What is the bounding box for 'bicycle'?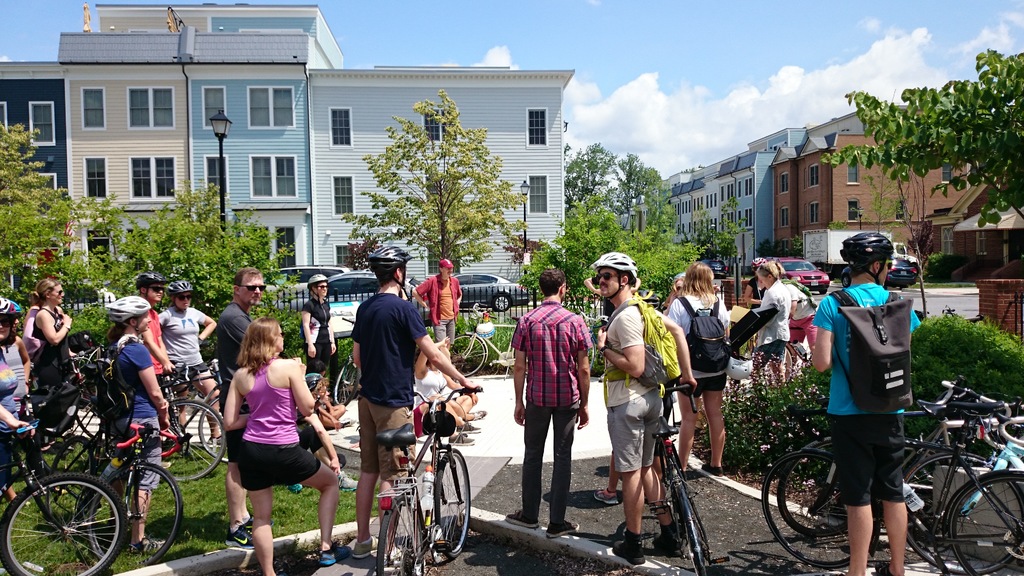
select_region(953, 388, 1023, 464).
